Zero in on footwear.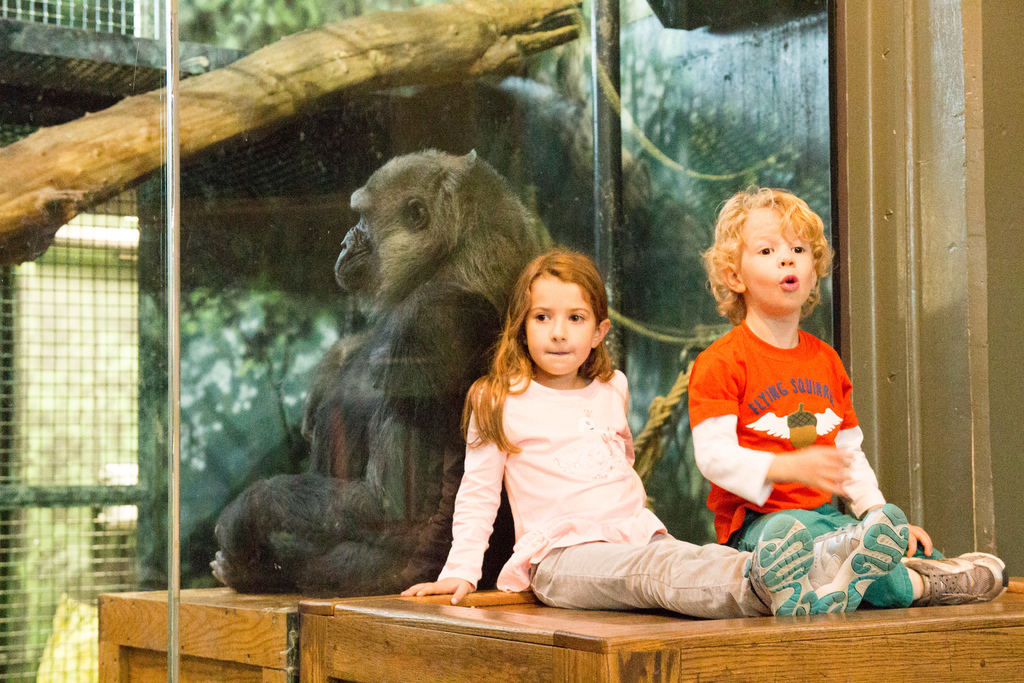
Zeroed in: <box>745,512,814,614</box>.
